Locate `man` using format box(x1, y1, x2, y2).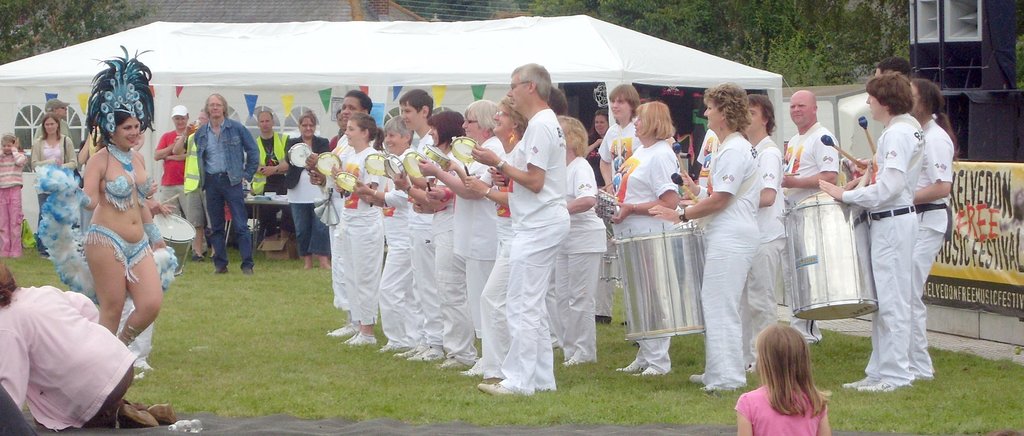
box(737, 97, 796, 373).
